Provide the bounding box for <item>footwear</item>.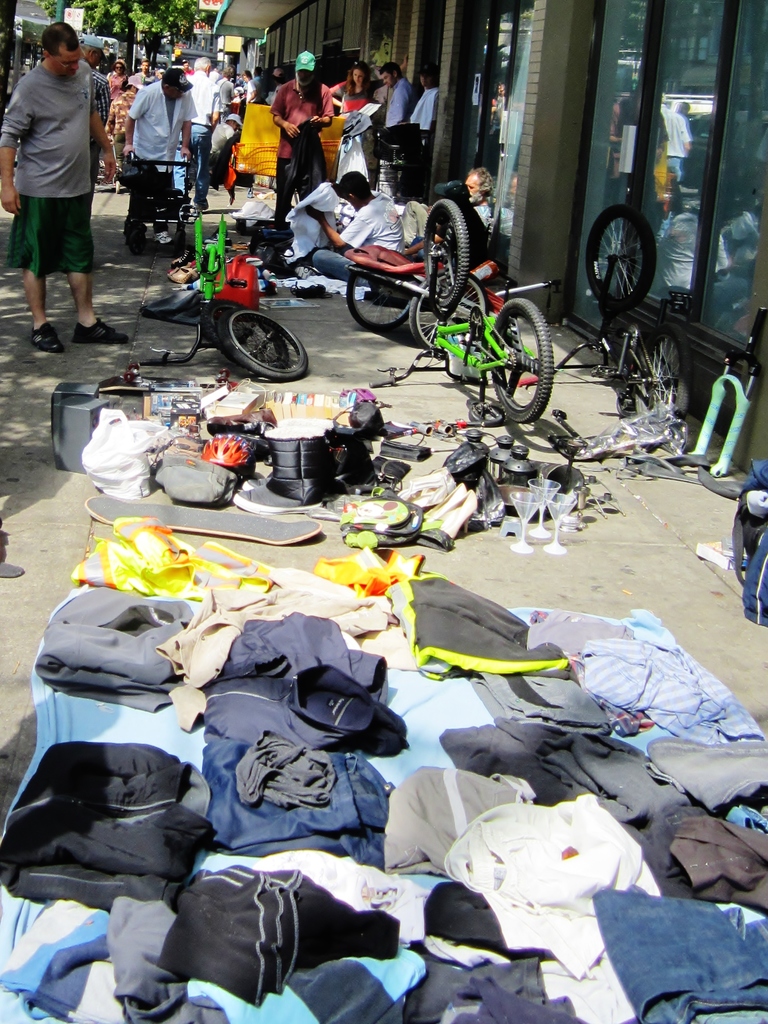
72 320 131 346.
